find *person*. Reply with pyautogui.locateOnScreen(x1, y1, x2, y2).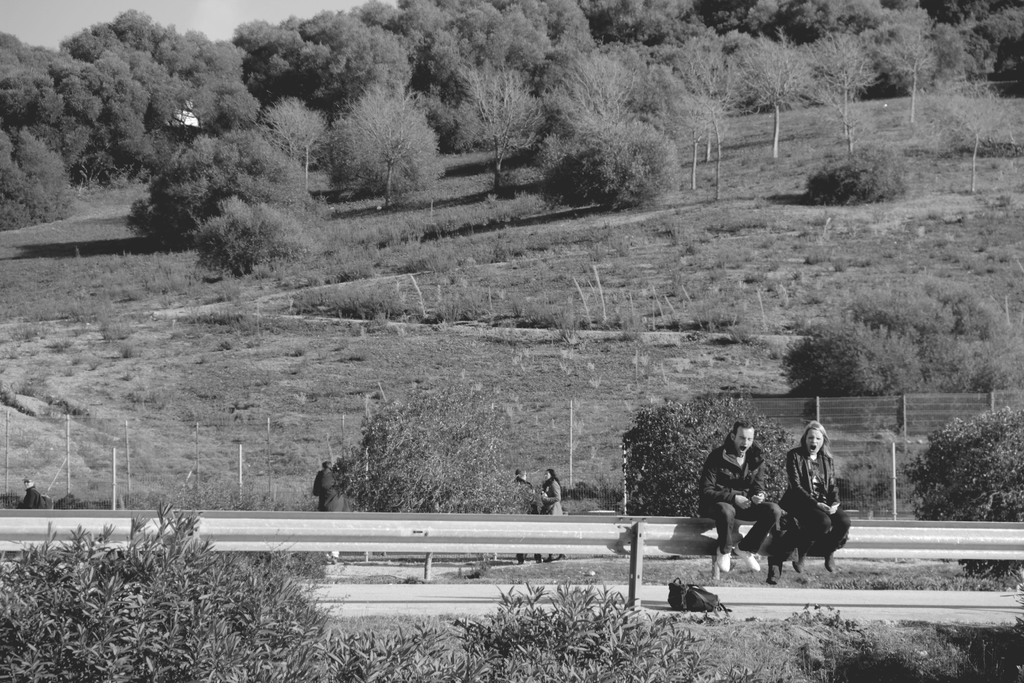
pyautogui.locateOnScreen(781, 418, 856, 578).
